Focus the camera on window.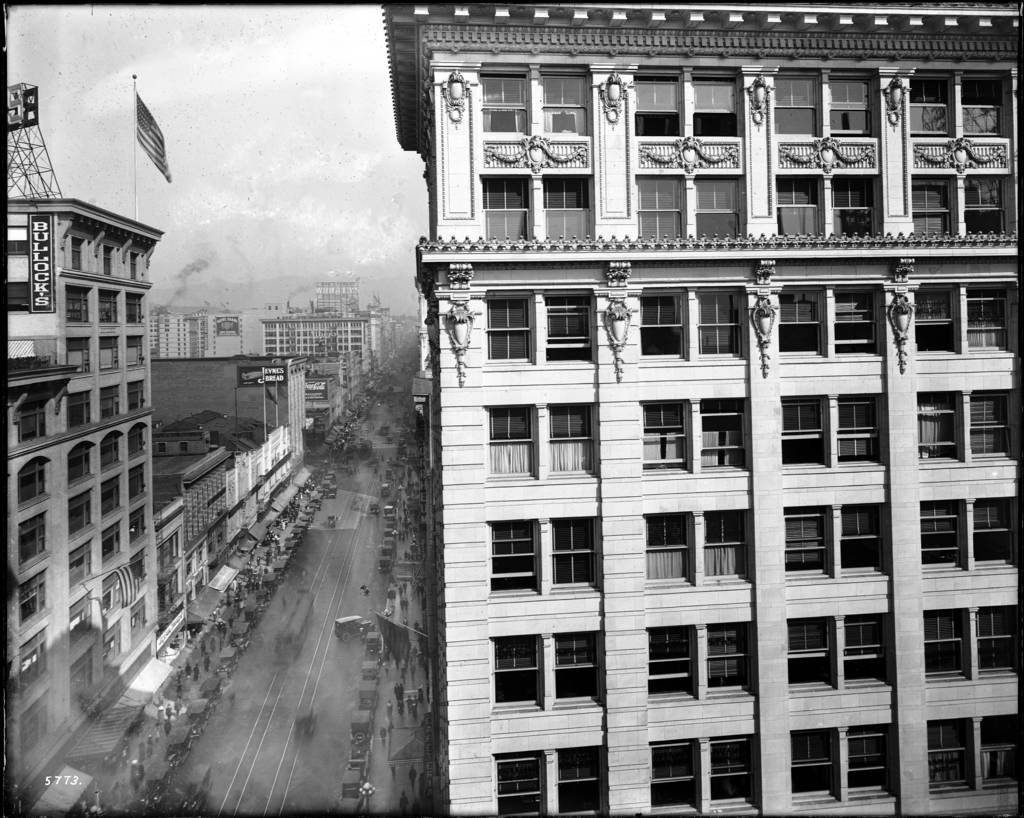
Focus region: 181,443,188,453.
